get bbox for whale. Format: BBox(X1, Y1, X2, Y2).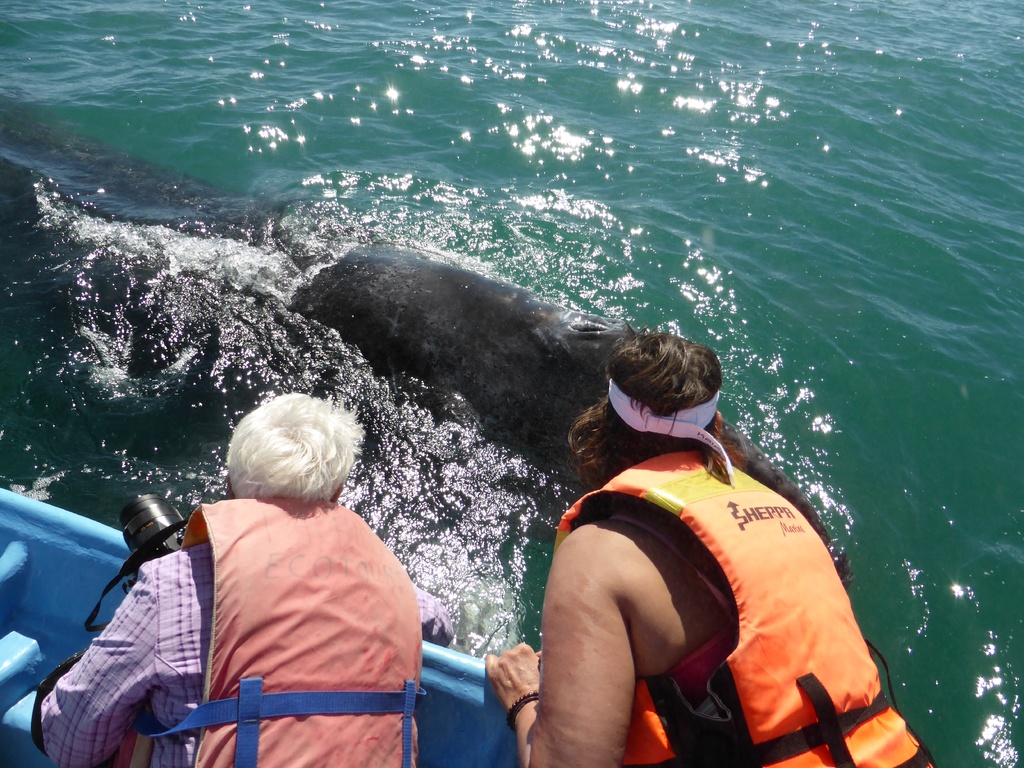
BBox(282, 230, 852, 586).
